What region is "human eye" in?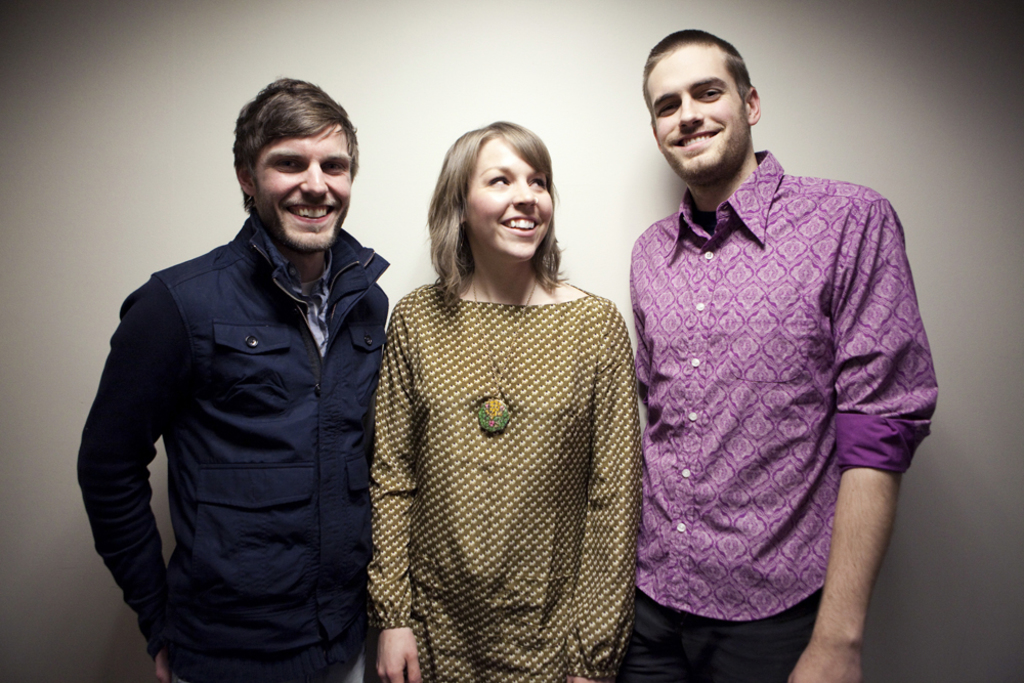
(321,162,346,176).
